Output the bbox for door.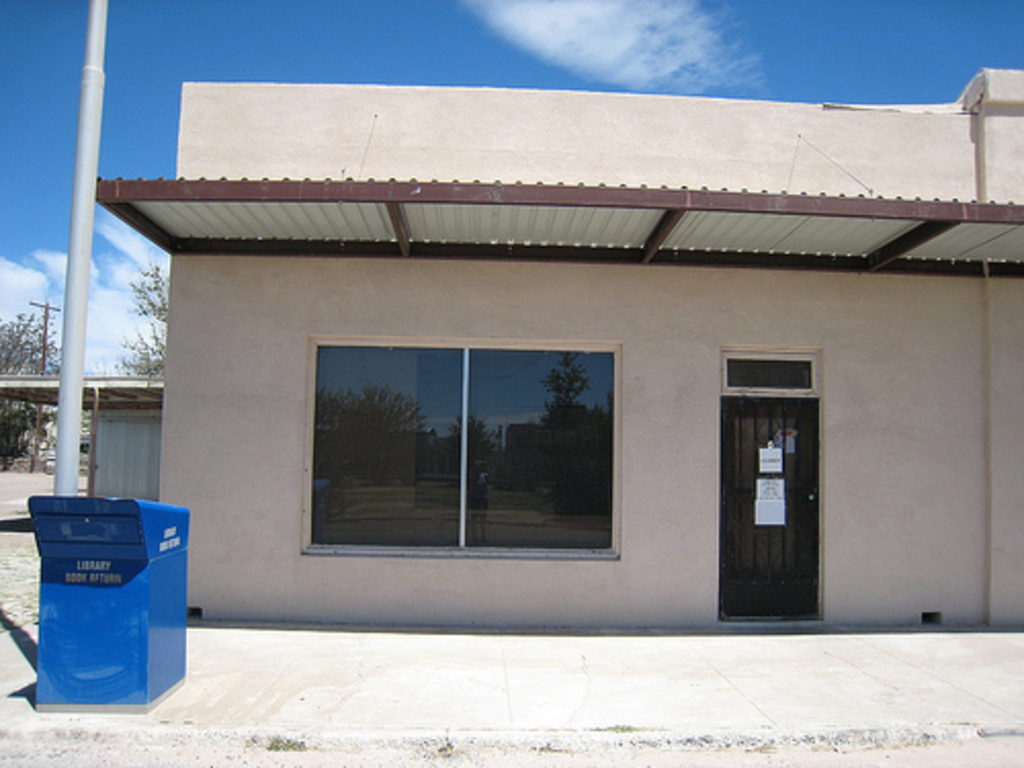
(x1=713, y1=342, x2=819, y2=633).
